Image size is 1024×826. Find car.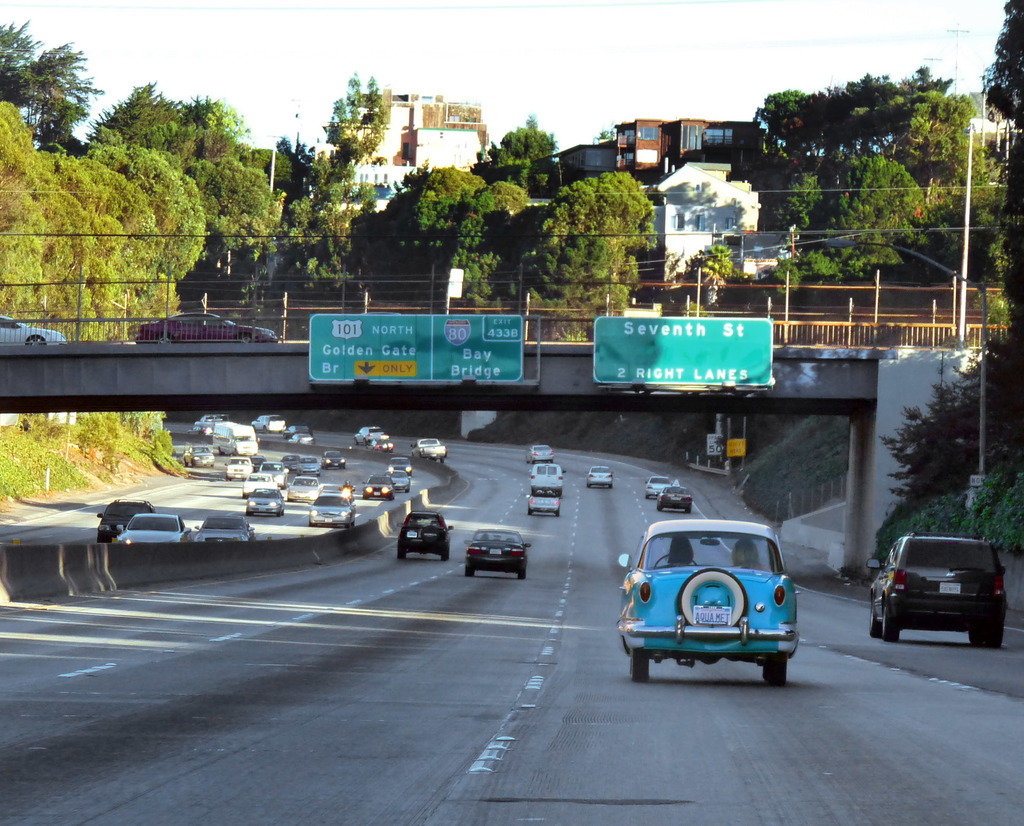
bbox=(524, 493, 559, 516).
